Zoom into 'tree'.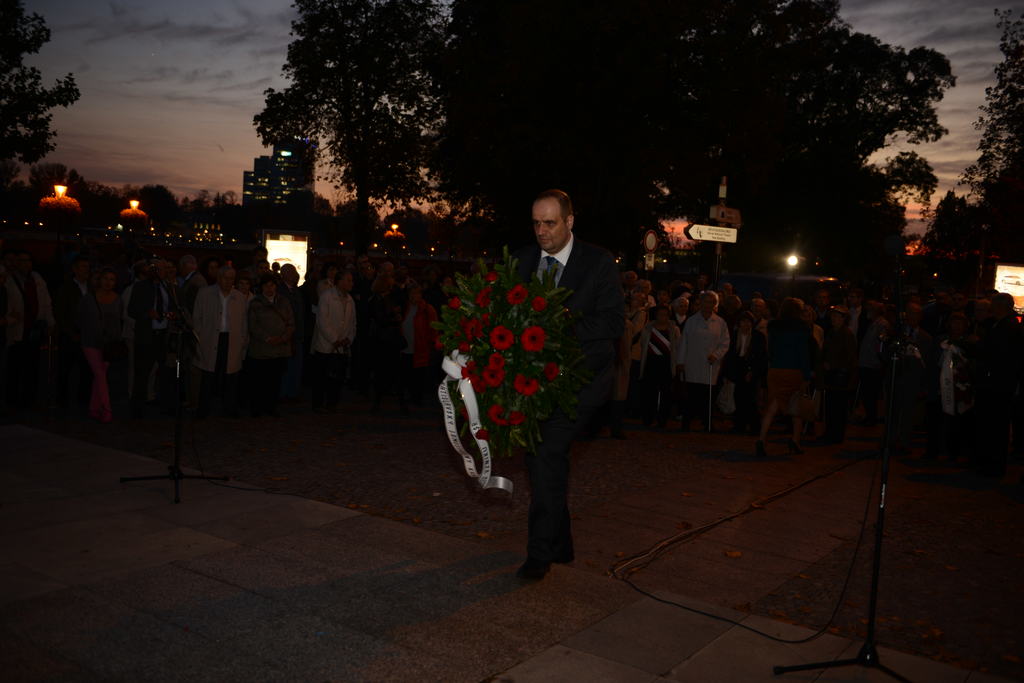
Zoom target: 0:35:66:168.
